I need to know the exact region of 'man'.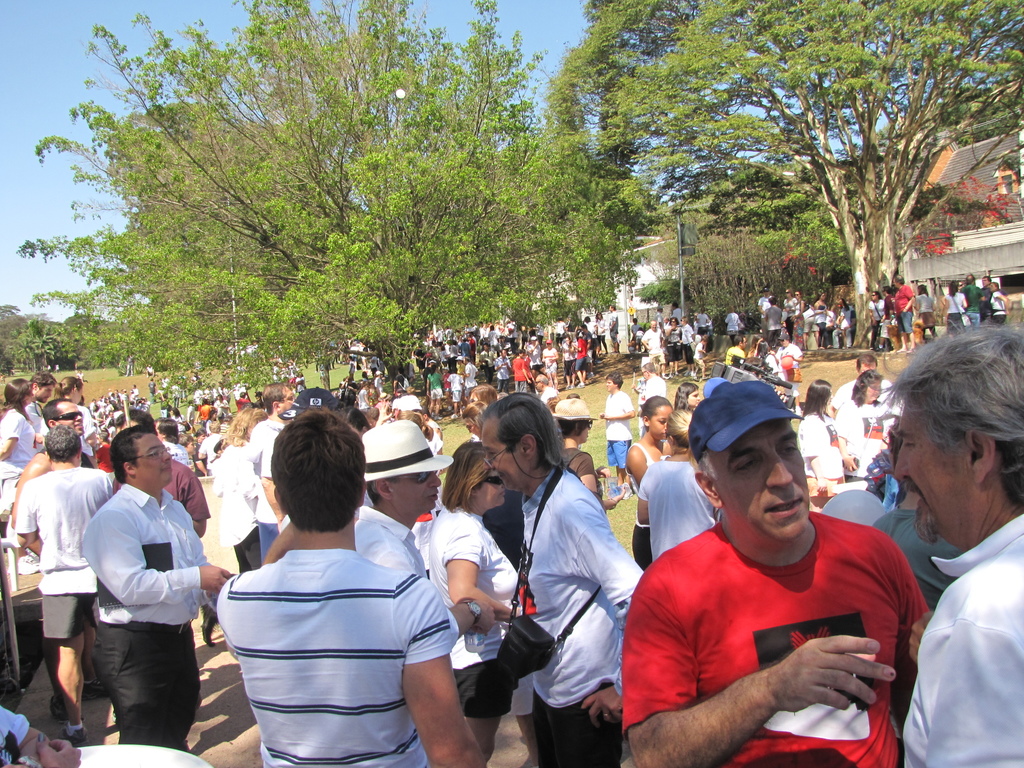
Region: 77:423:231:748.
